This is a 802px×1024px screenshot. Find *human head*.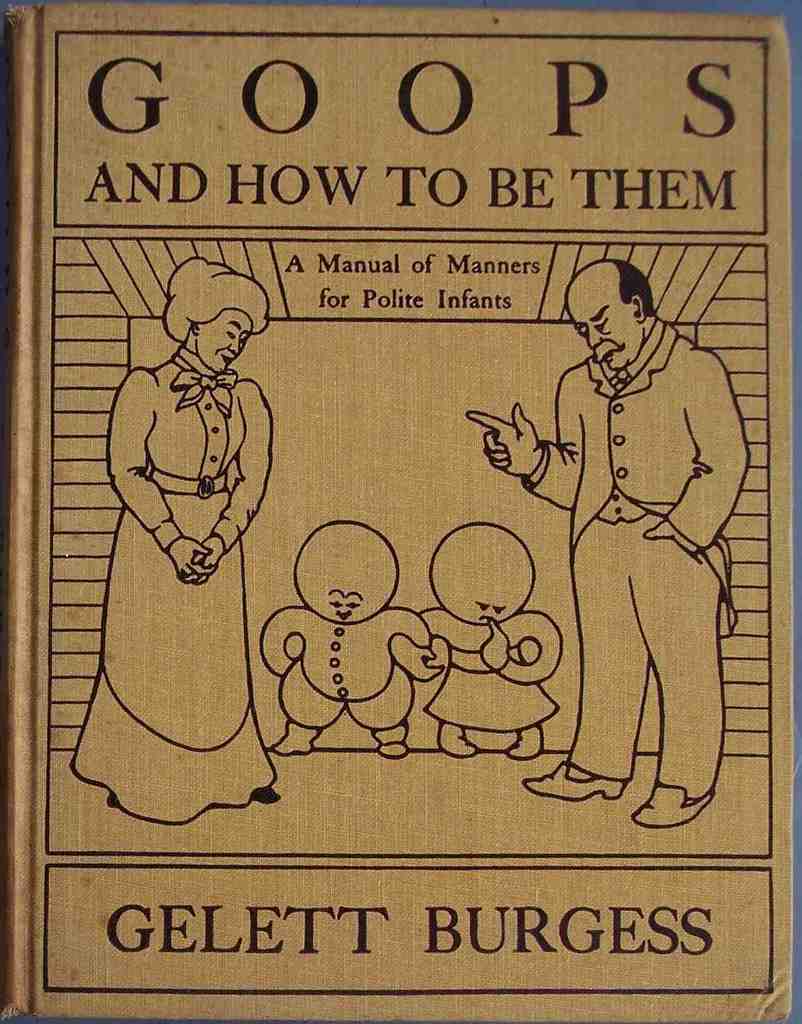
Bounding box: (x1=430, y1=522, x2=538, y2=627).
